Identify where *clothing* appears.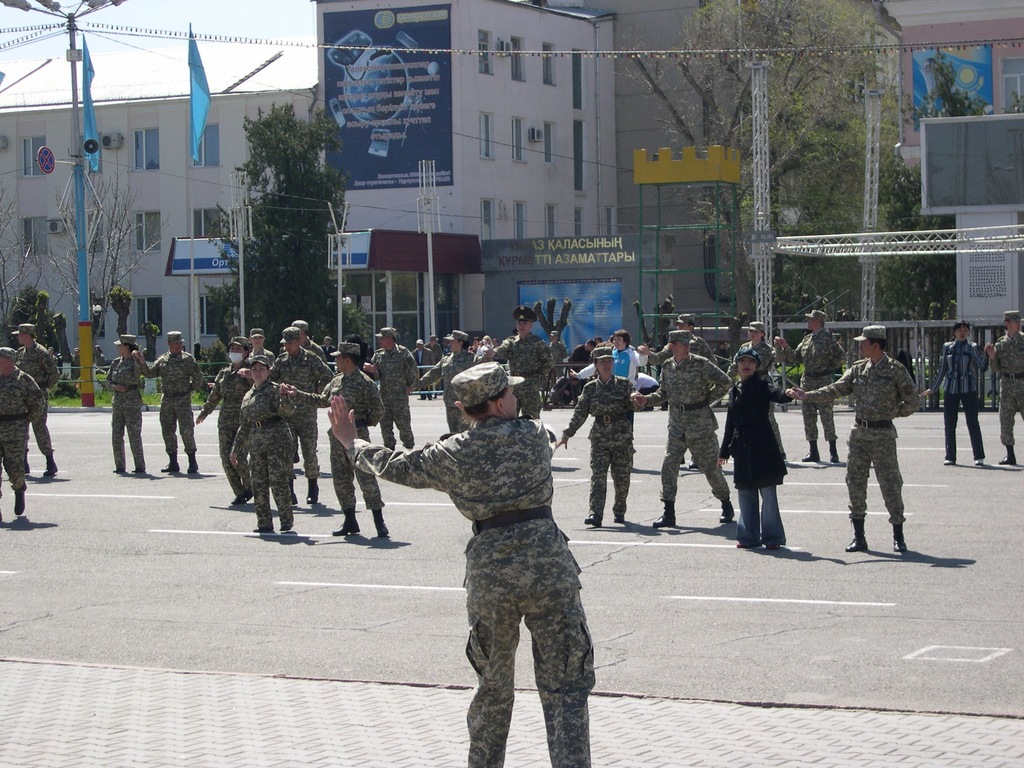
Appears at locate(989, 324, 1023, 449).
